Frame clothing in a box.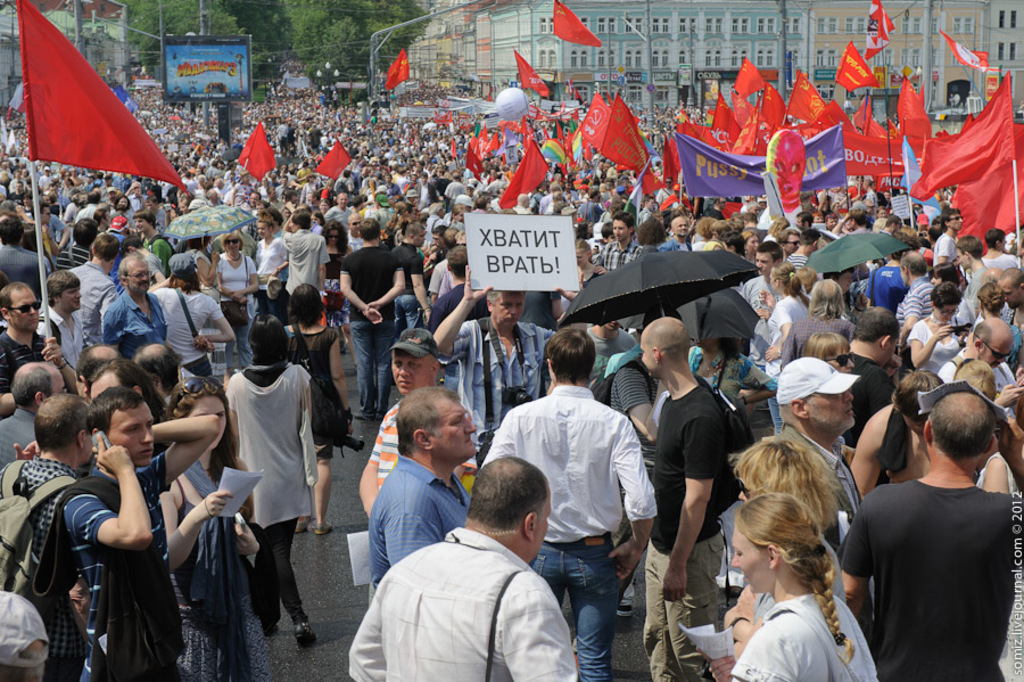
left=687, top=336, right=777, bottom=432.
